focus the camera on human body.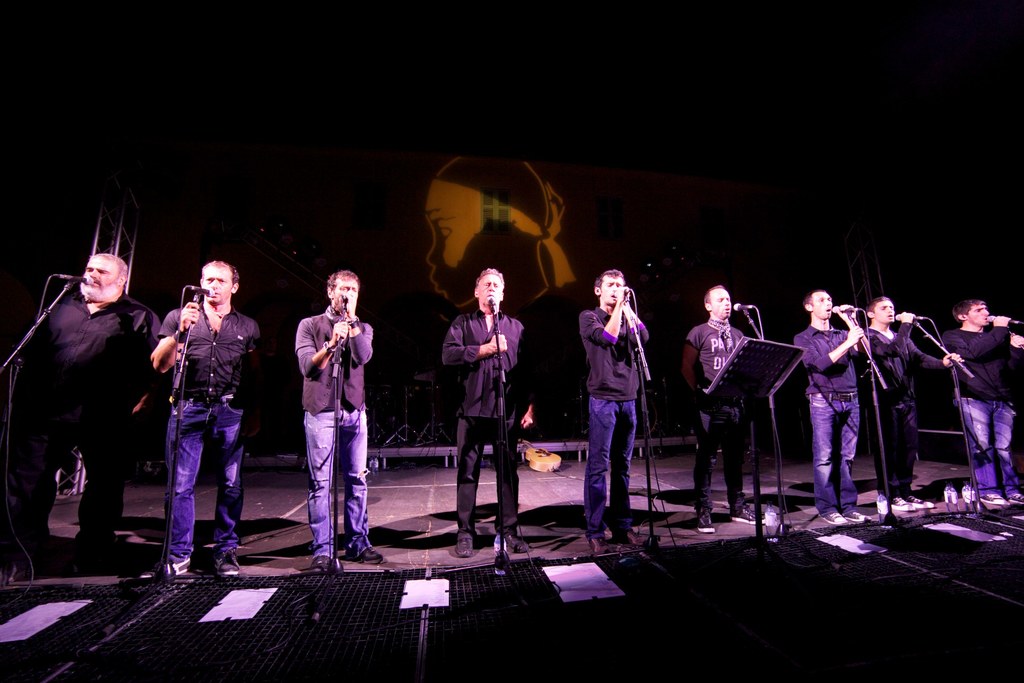
Focus region: BBox(150, 298, 262, 577).
